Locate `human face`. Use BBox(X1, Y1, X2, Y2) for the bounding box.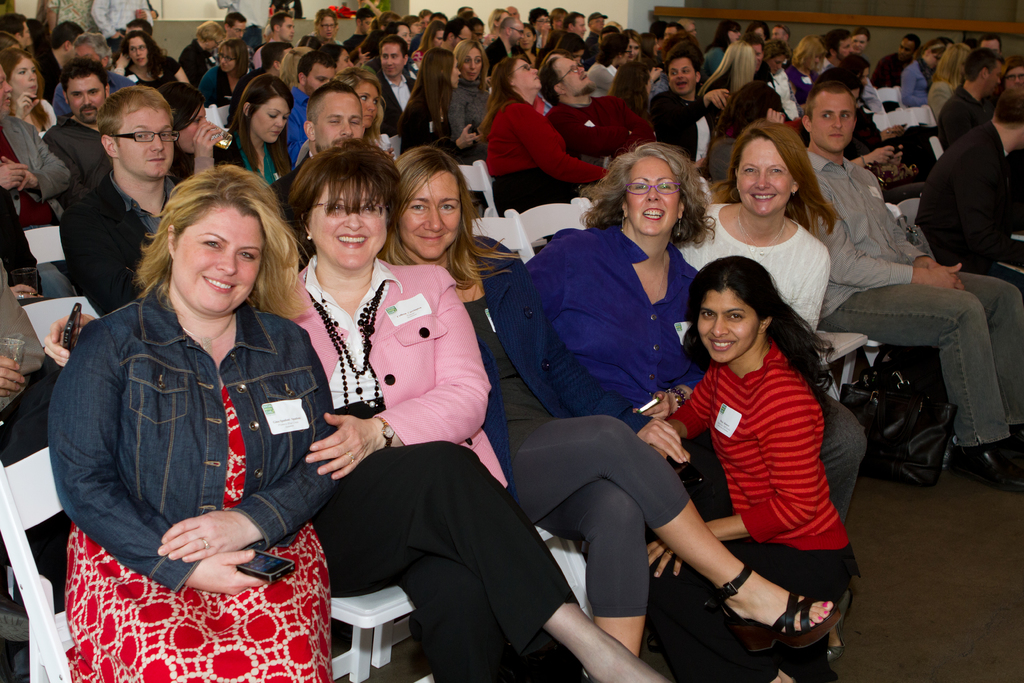
BBox(669, 59, 696, 92).
